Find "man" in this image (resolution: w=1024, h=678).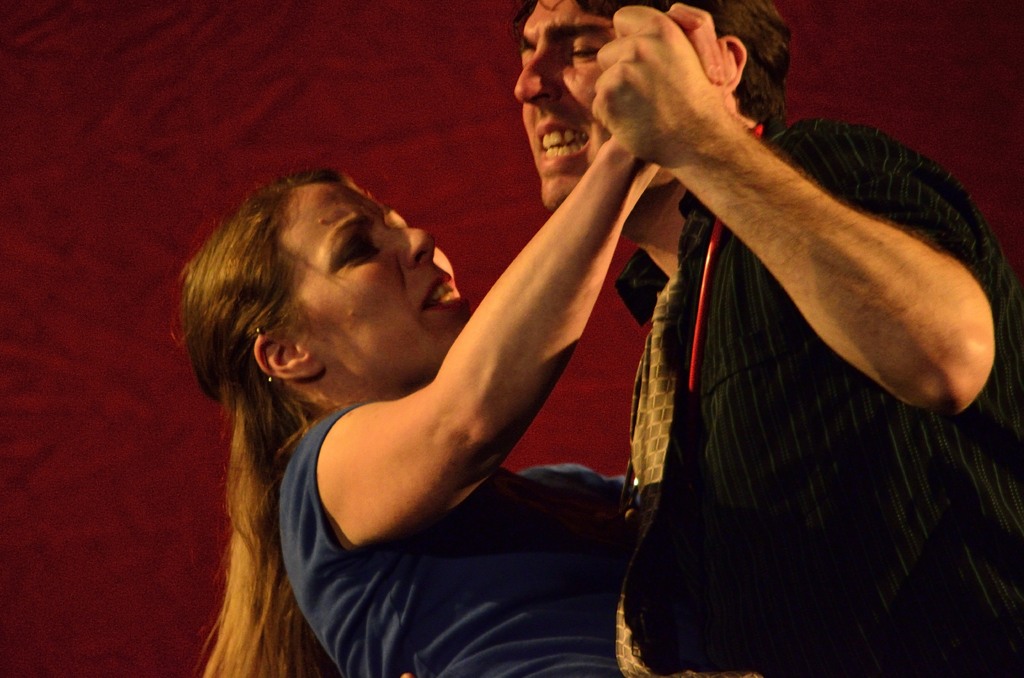
rect(511, 0, 1023, 677).
